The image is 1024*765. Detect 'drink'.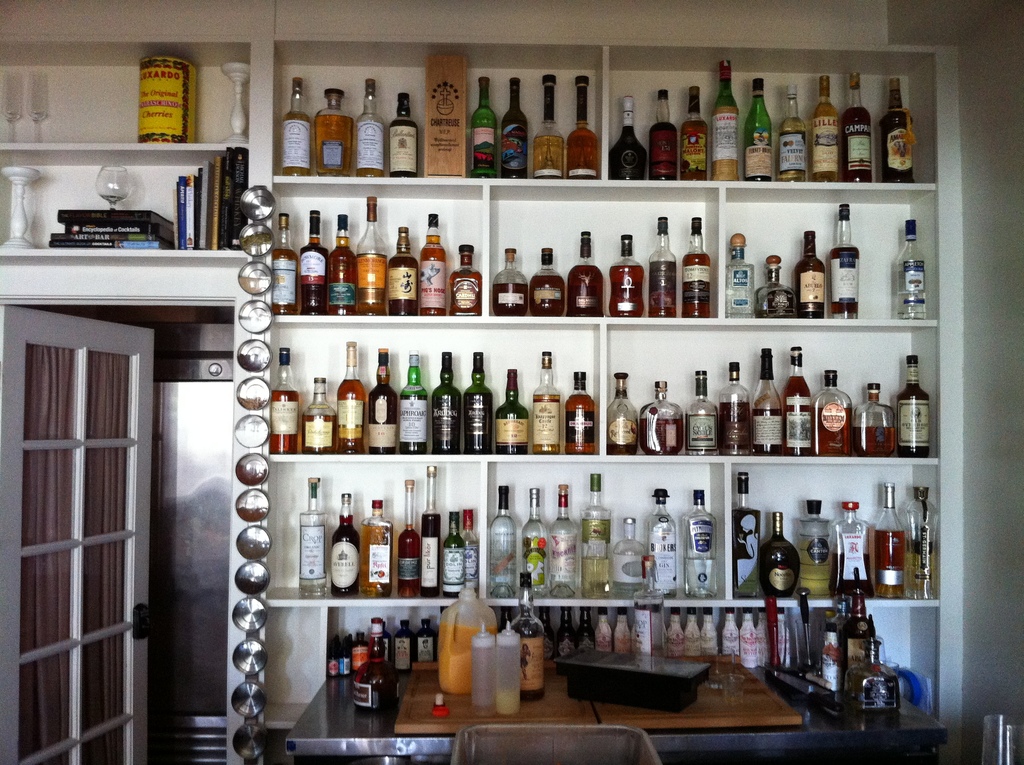
Detection: 464:507:480:593.
